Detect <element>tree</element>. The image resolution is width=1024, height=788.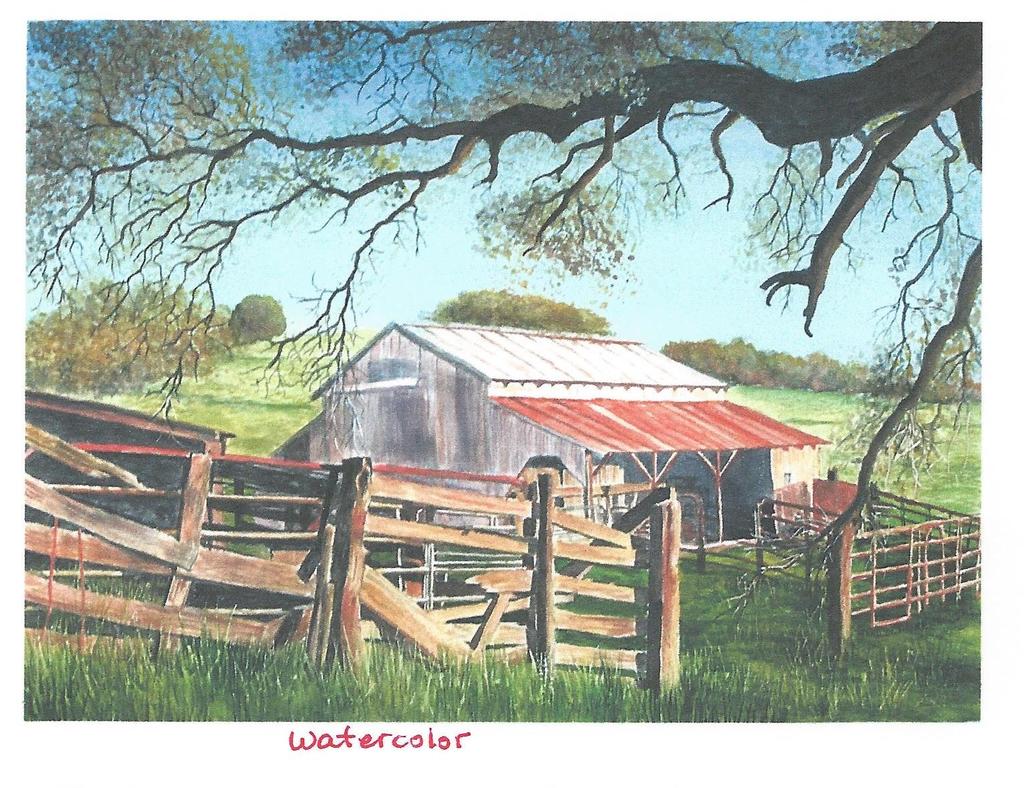
229, 296, 289, 349.
